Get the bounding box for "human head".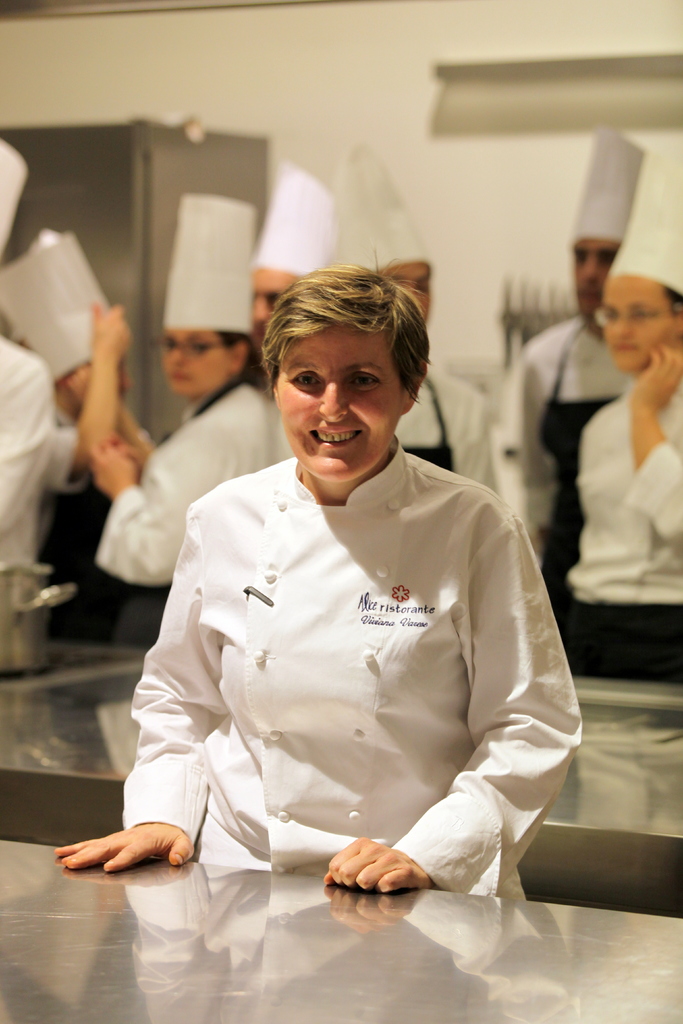
{"left": 595, "top": 228, "right": 682, "bottom": 376}.
